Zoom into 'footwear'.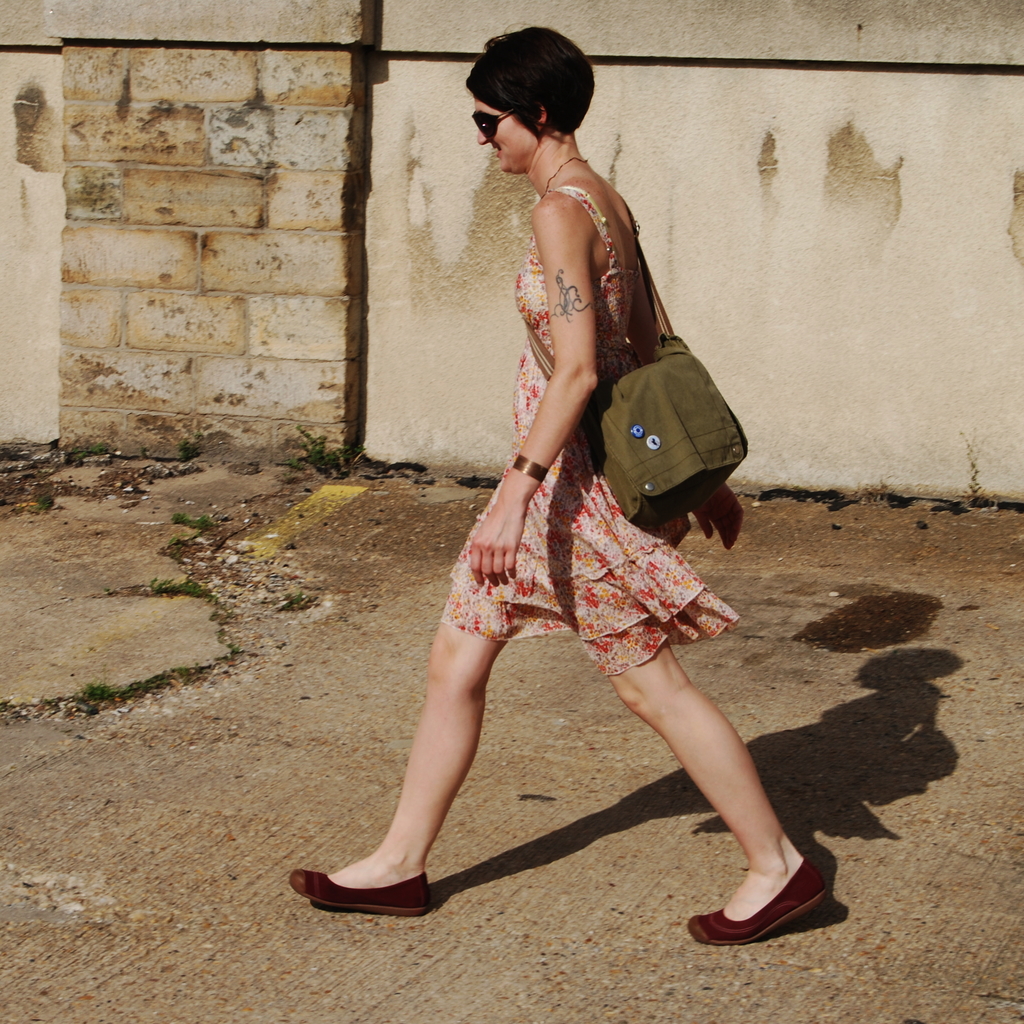
Zoom target: 705,859,838,958.
